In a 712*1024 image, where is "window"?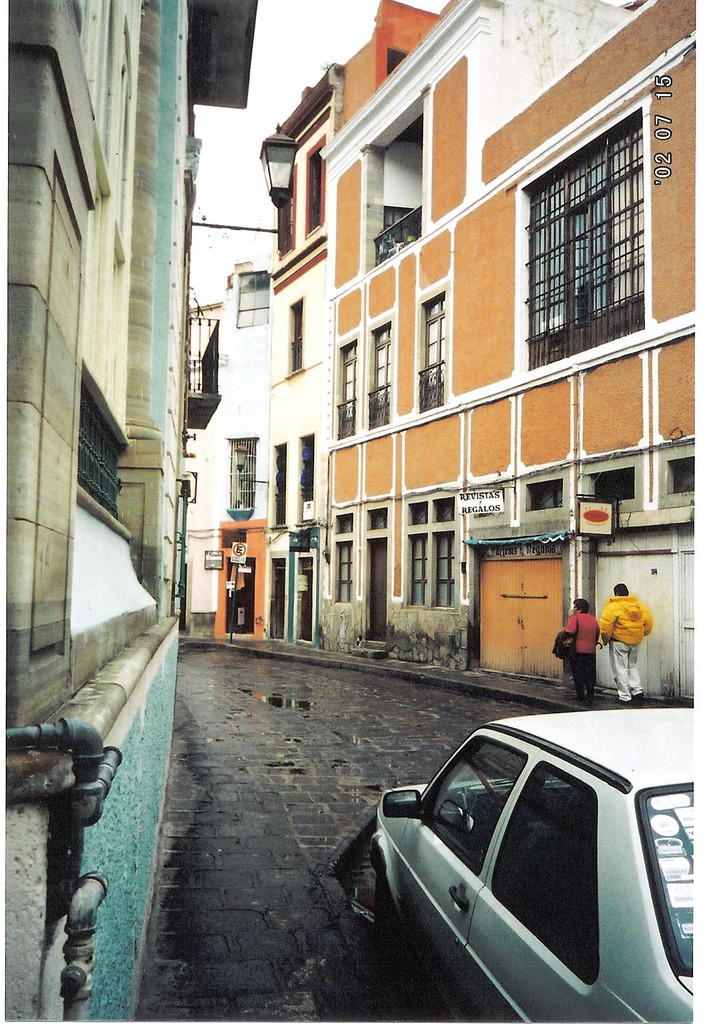
Rect(367, 320, 390, 429).
